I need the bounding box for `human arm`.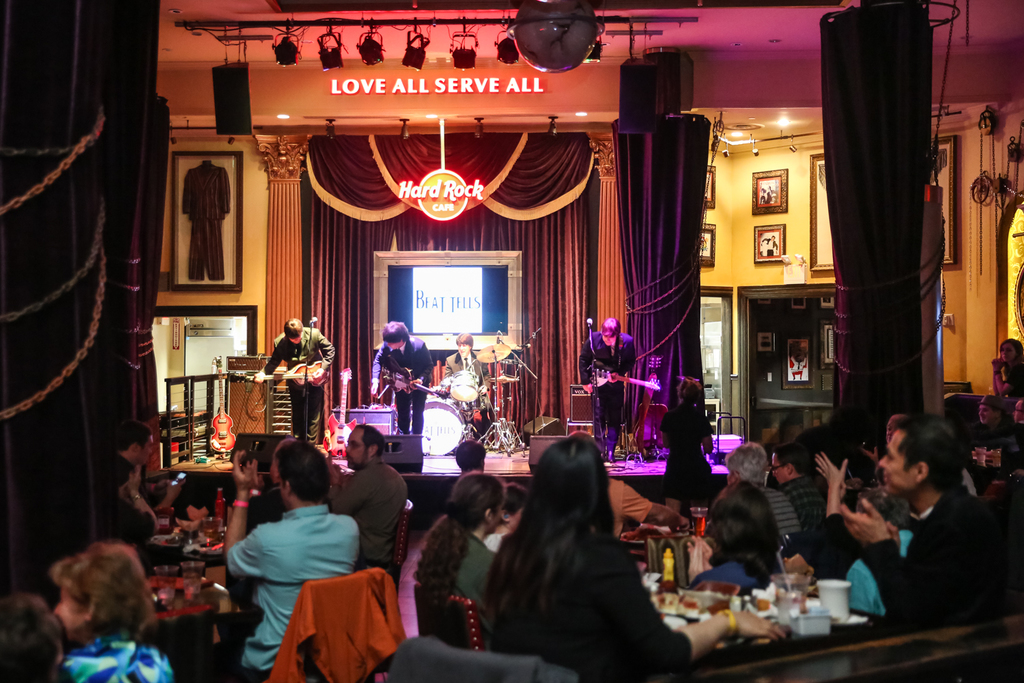
Here it is: rect(324, 456, 378, 514).
